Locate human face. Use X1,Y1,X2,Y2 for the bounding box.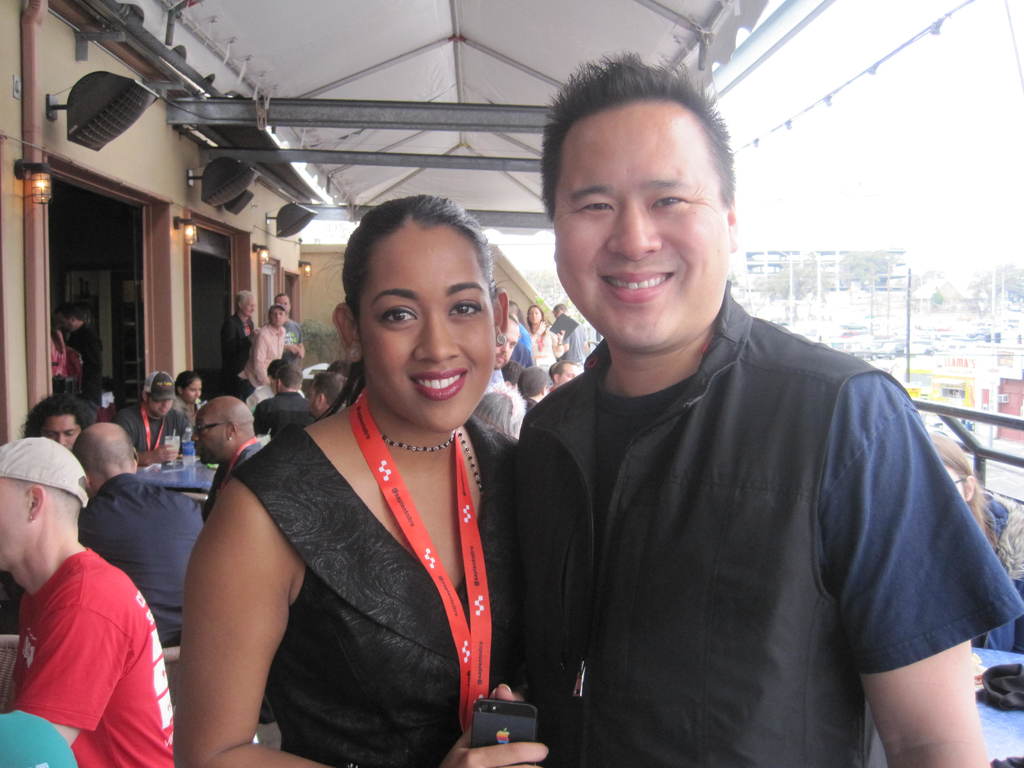
150,398,172,415.
